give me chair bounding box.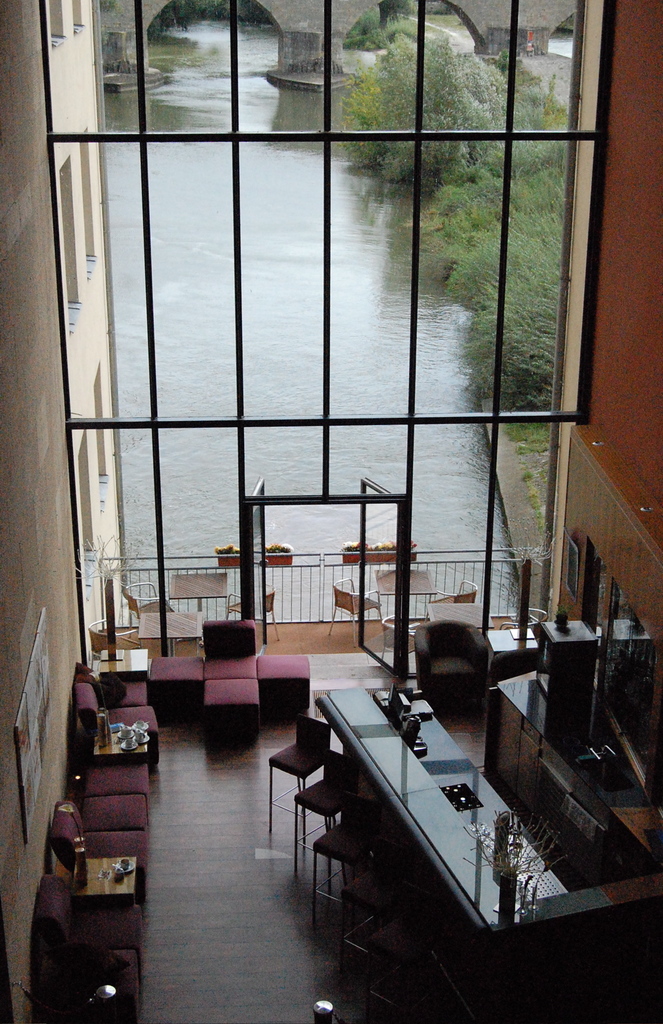
[left=124, top=584, right=180, bottom=647].
